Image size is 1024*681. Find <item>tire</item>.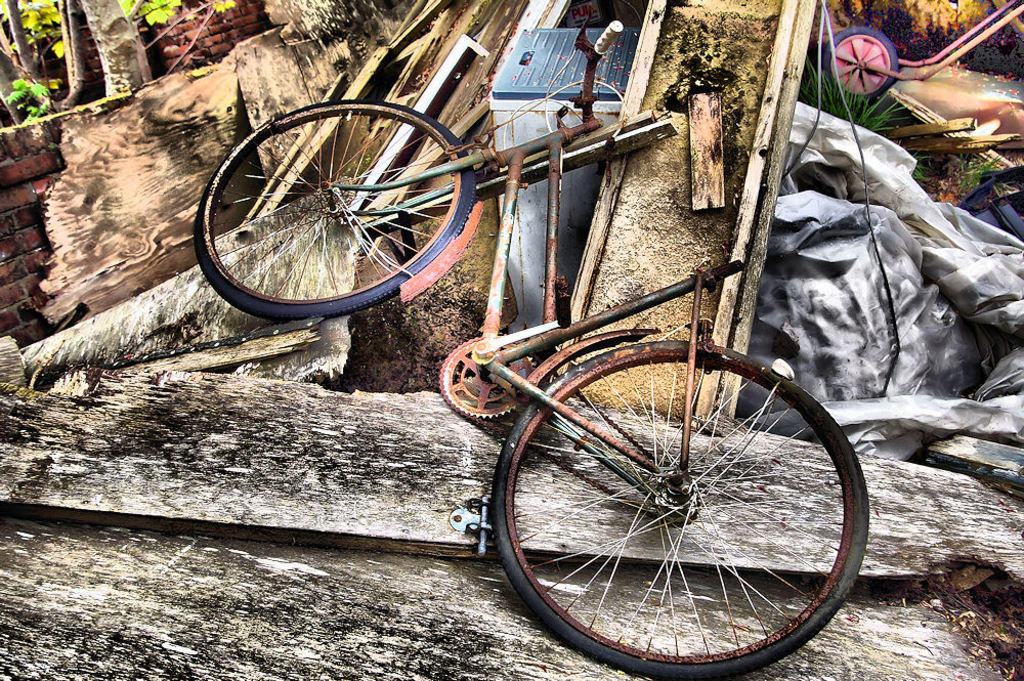
484, 342, 865, 680.
